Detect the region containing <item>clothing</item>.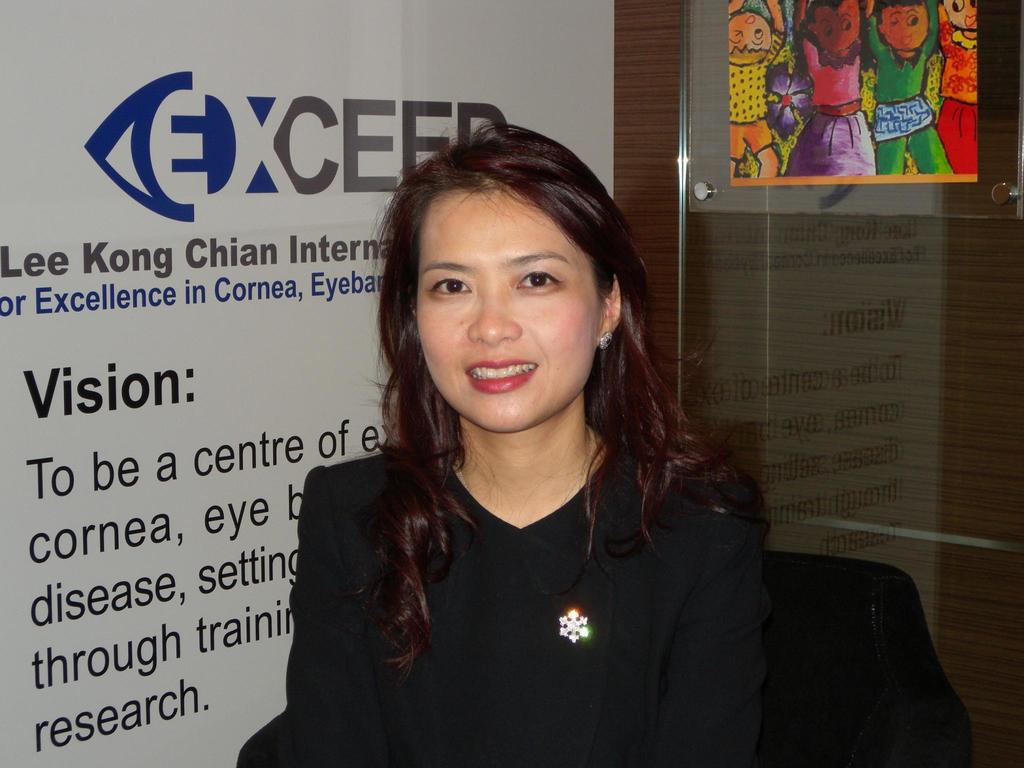
left=855, top=4, right=965, bottom=182.
